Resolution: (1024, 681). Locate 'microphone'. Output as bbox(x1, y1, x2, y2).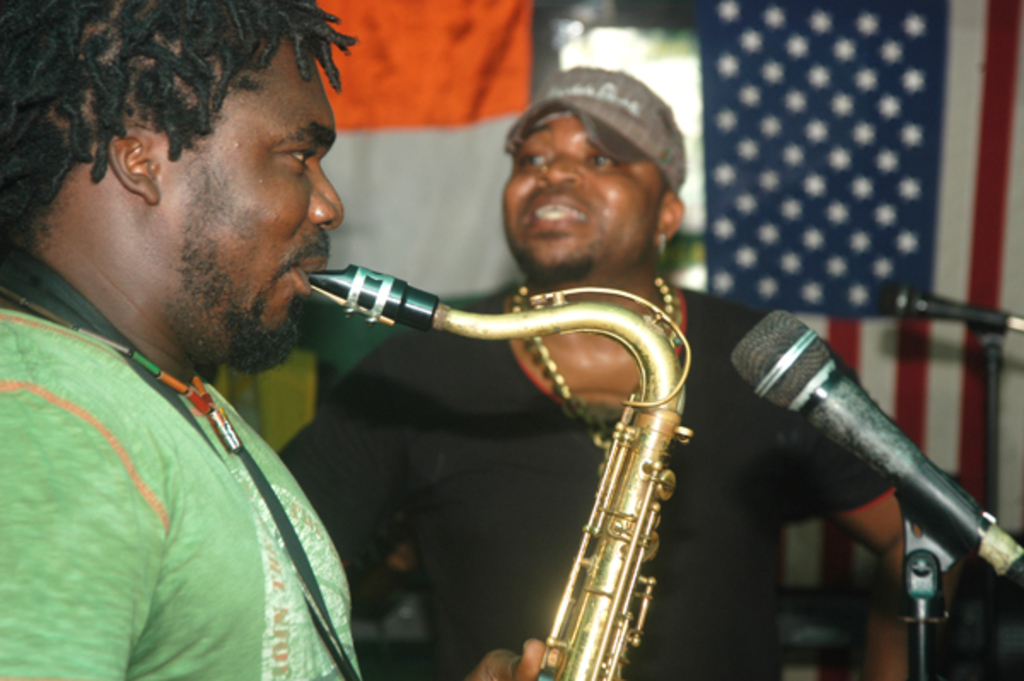
bbox(865, 282, 1022, 336).
